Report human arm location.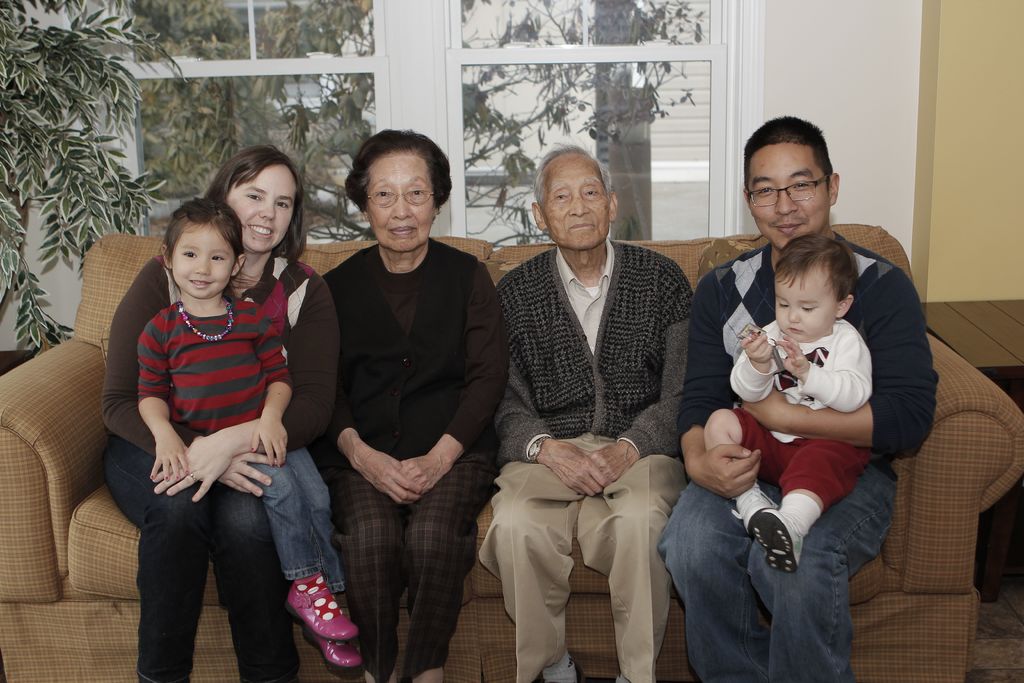
Report: l=674, t=263, r=763, b=501.
